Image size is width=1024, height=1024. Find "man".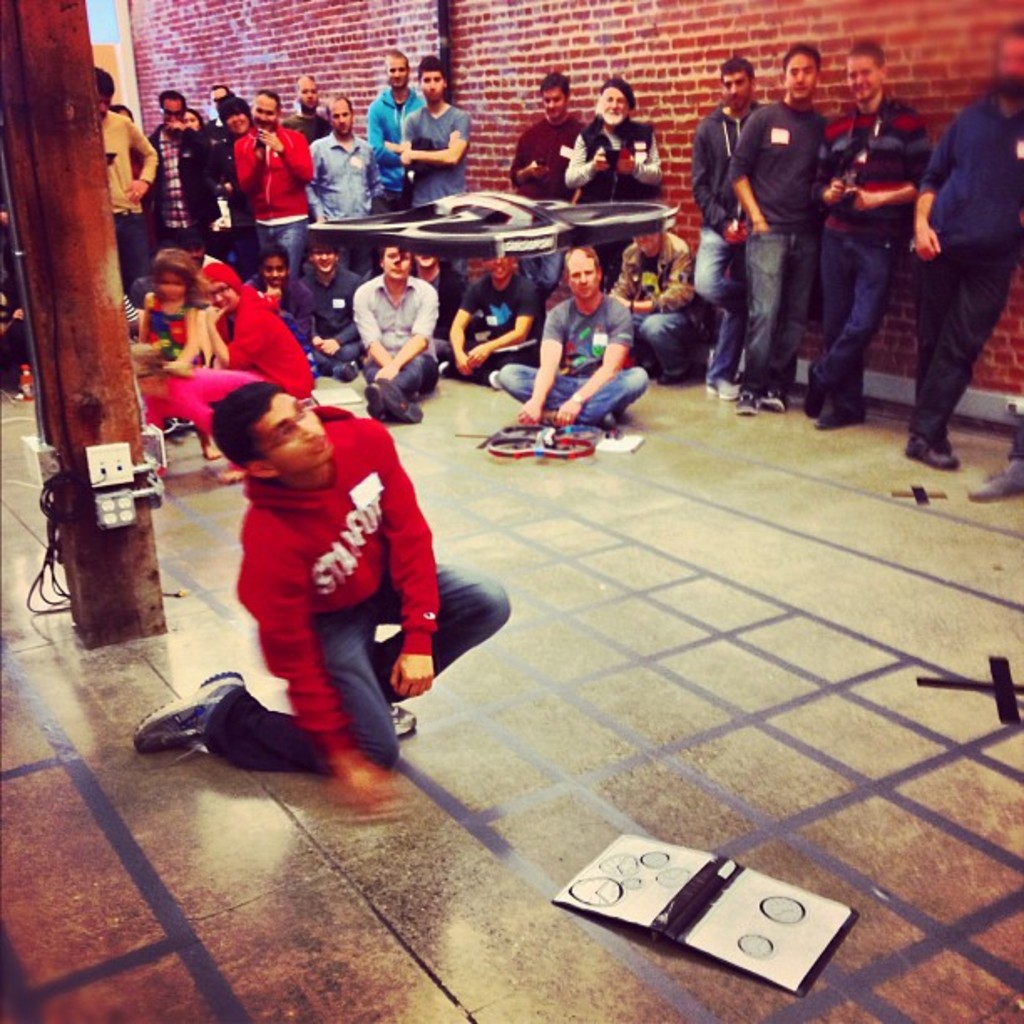
(x1=283, y1=72, x2=326, y2=149).
